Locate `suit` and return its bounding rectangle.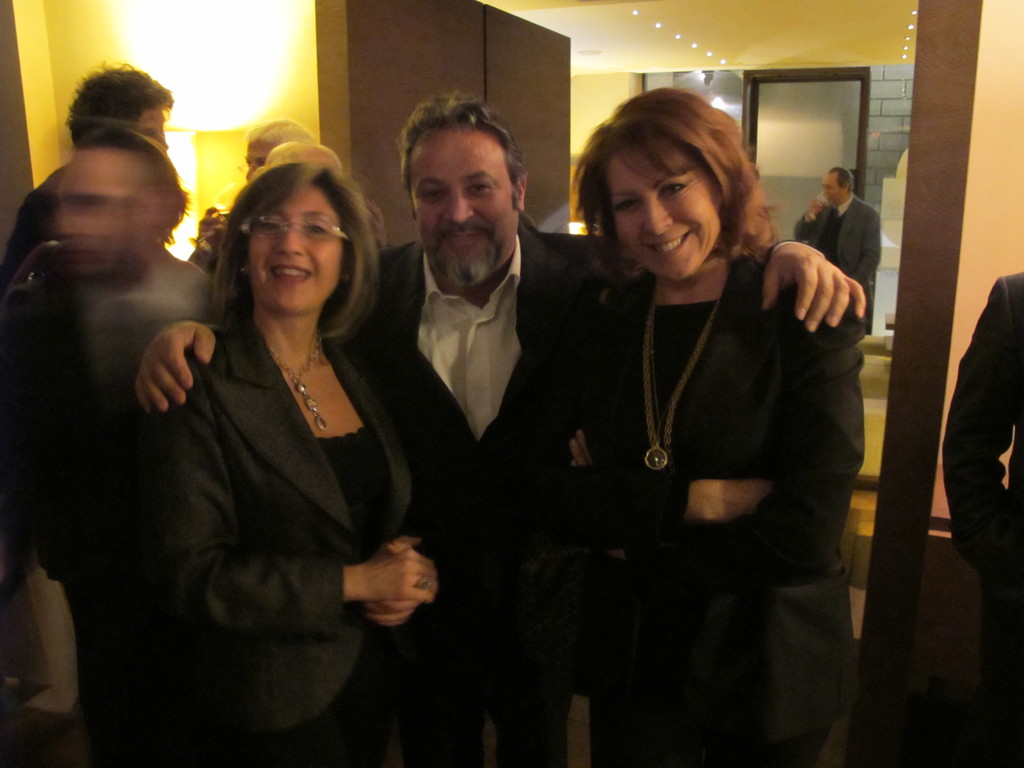
<bbox>524, 256, 880, 767</bbox>.
